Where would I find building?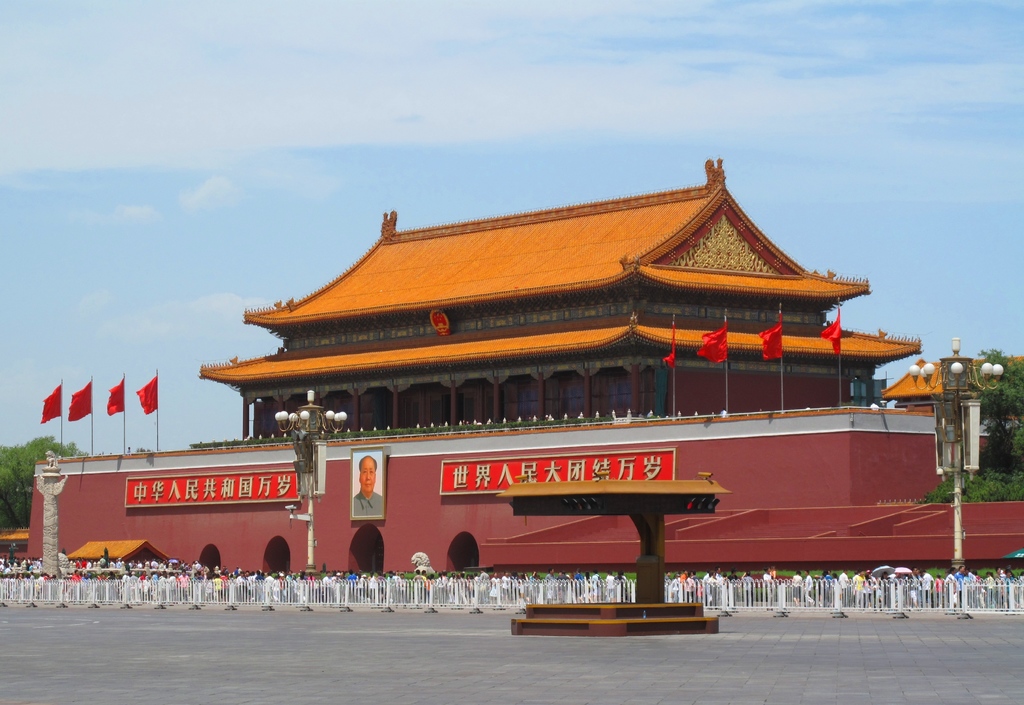
At bbox(0, 154, 1023, 587).
